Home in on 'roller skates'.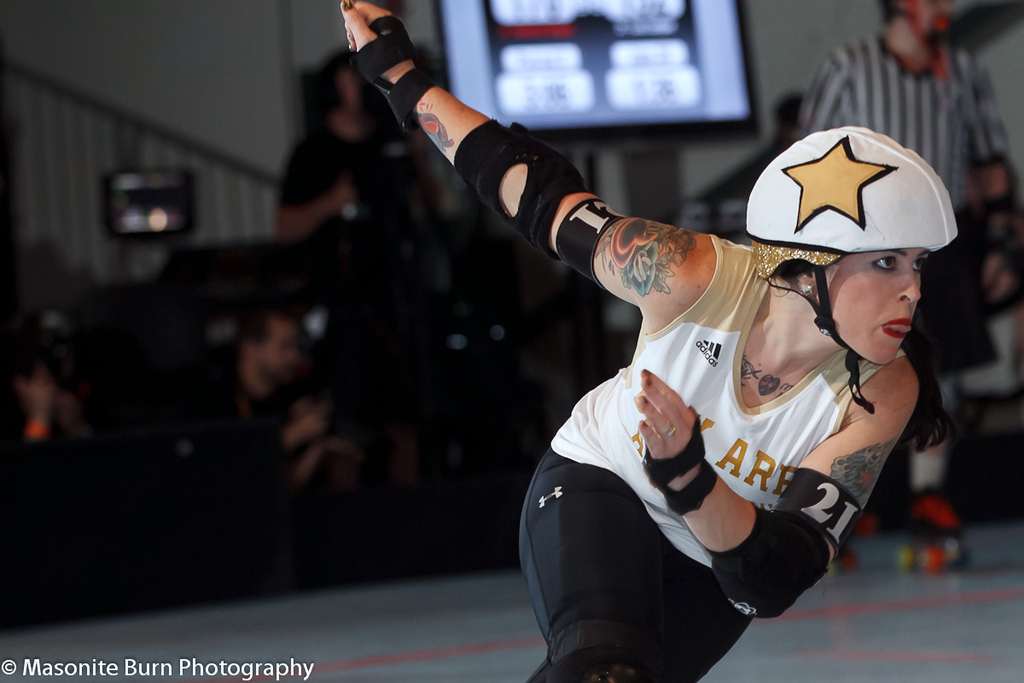
Homed in at 894,484,972,577.
